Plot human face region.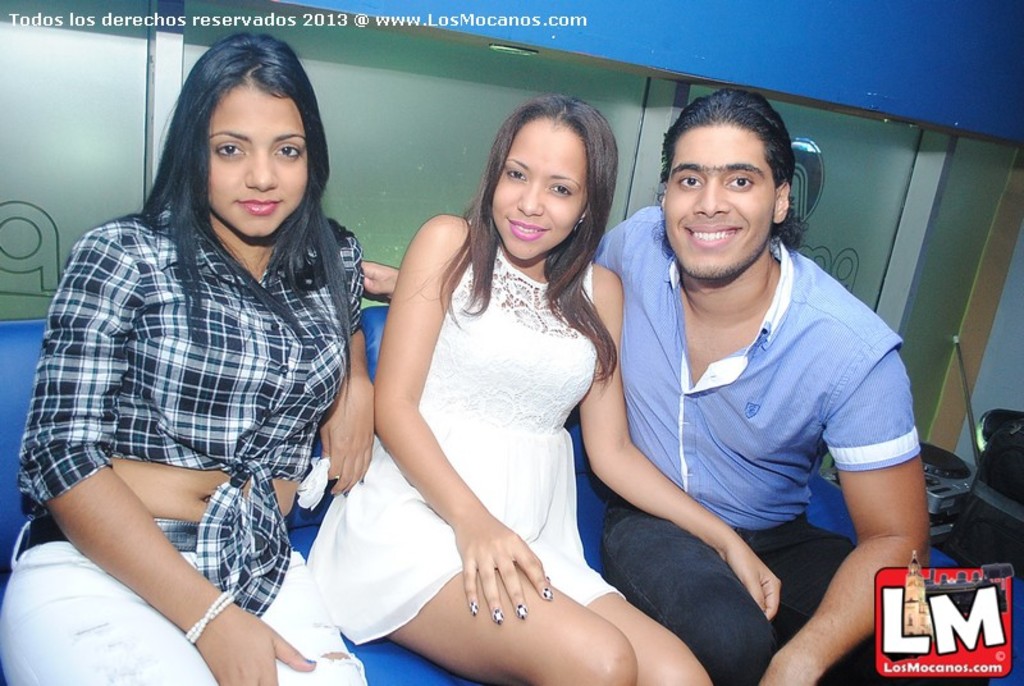
Plotted at {"left": 488, "top": 115, "right": 591, "bottom": 259}.
